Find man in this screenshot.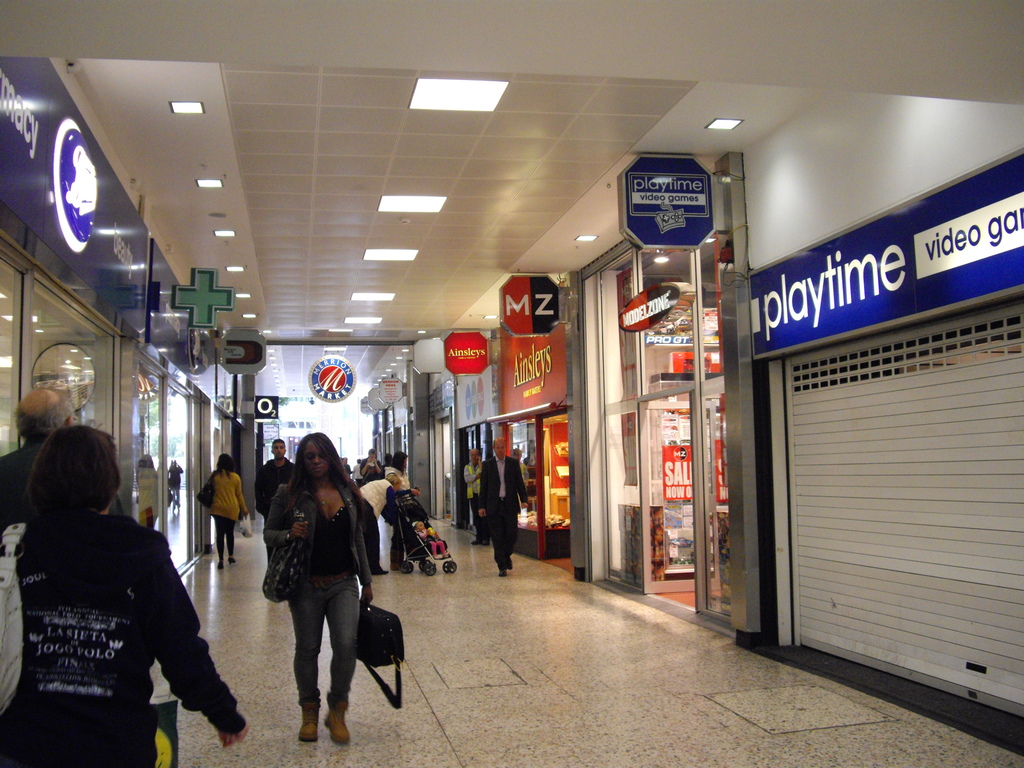
The bounding box for man is bbox=[0, 390, 125, 531].
